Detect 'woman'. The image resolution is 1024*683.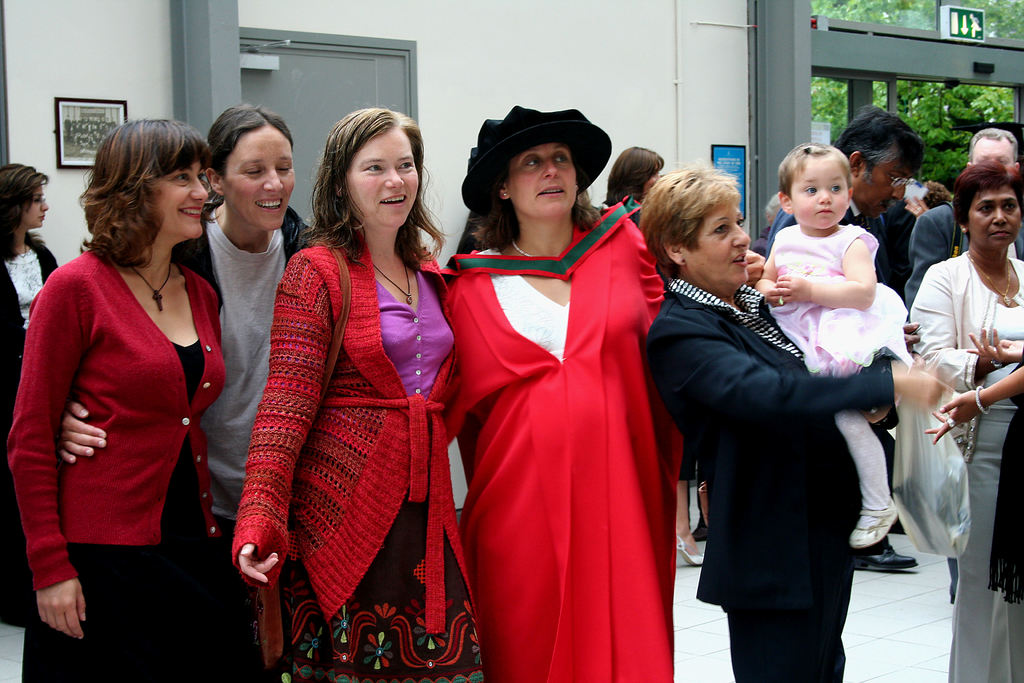
locate(910, 161, 1023, 682).
